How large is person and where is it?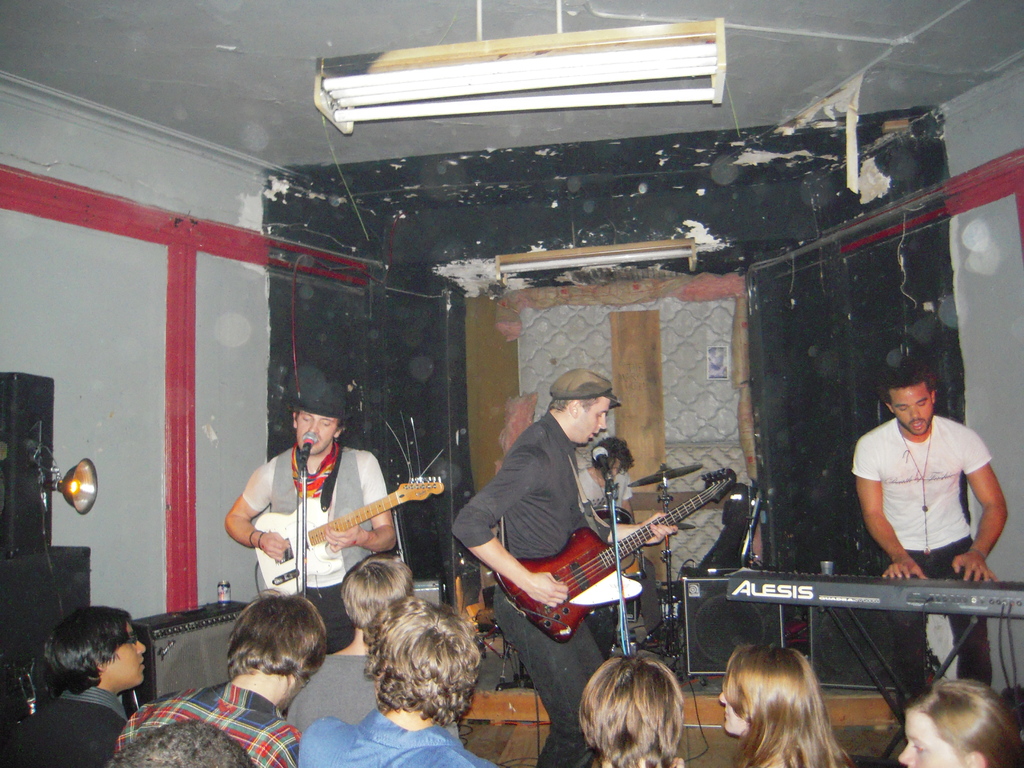
Bounding box: crop(902, 681, 1023, 767).
